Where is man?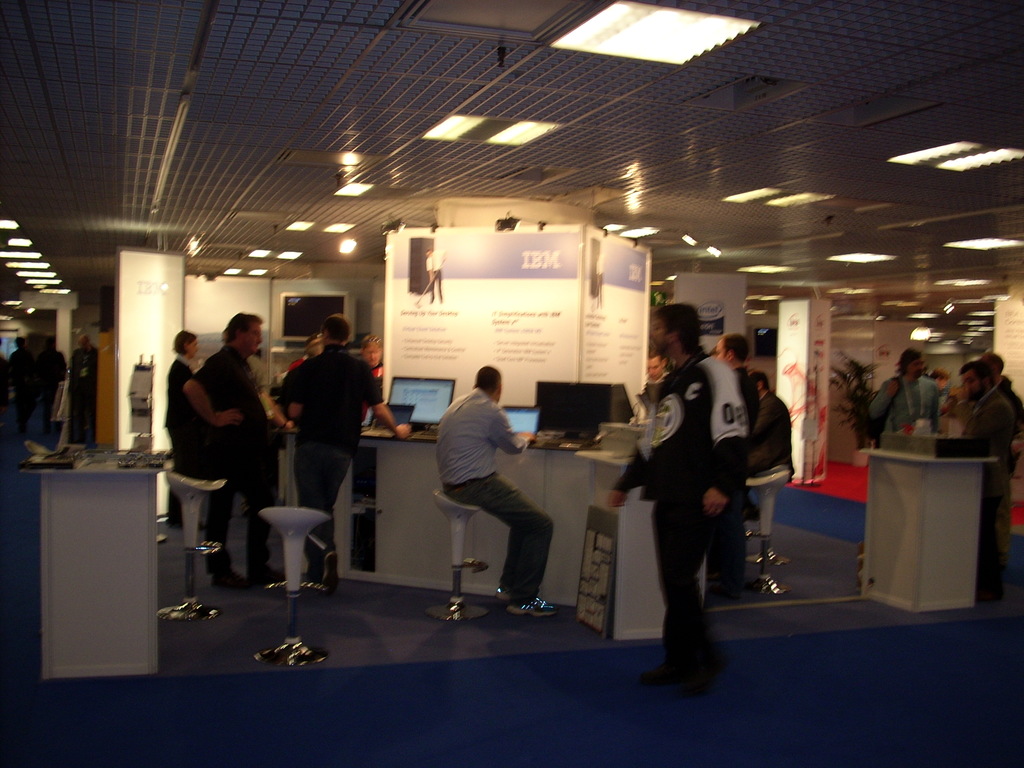
Rect(179, 309, 285, 595).
